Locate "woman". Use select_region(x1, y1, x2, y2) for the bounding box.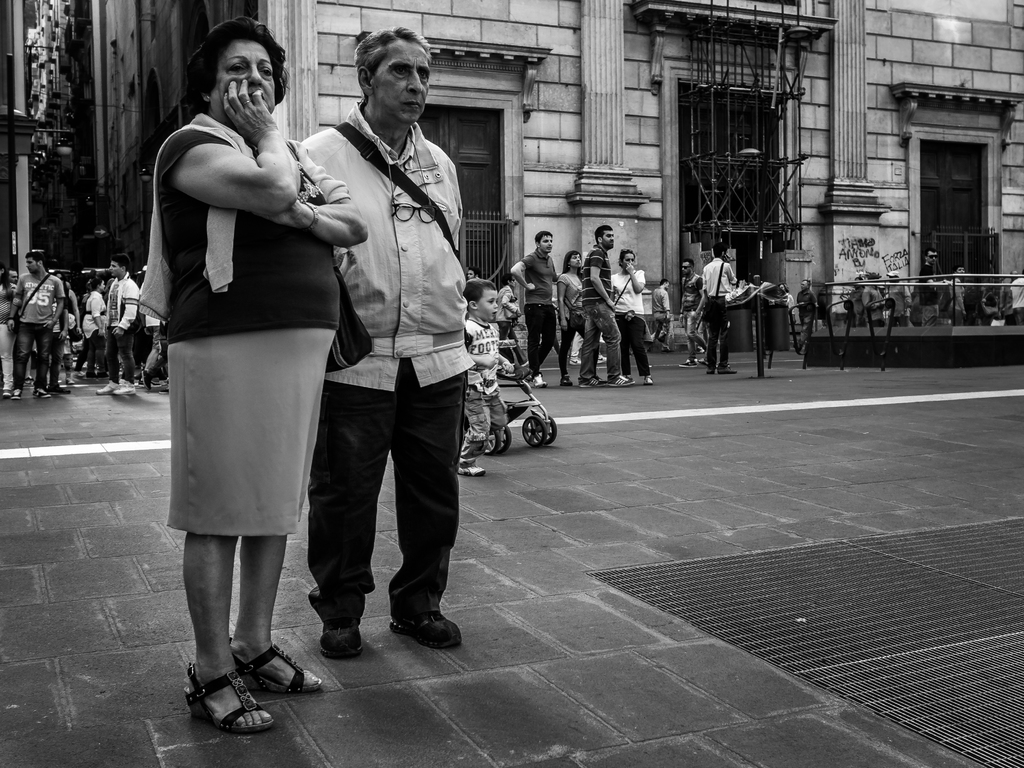
select_region(0, 264, 19, 397).
